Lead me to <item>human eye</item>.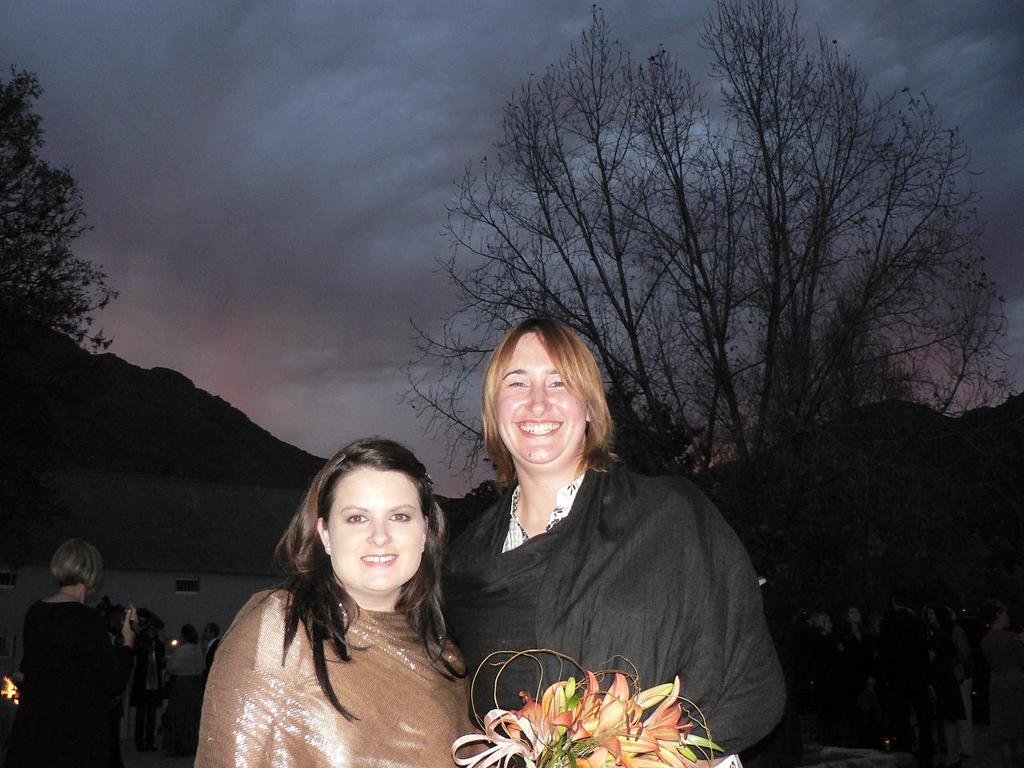
Lead to (345,506,371,527).
